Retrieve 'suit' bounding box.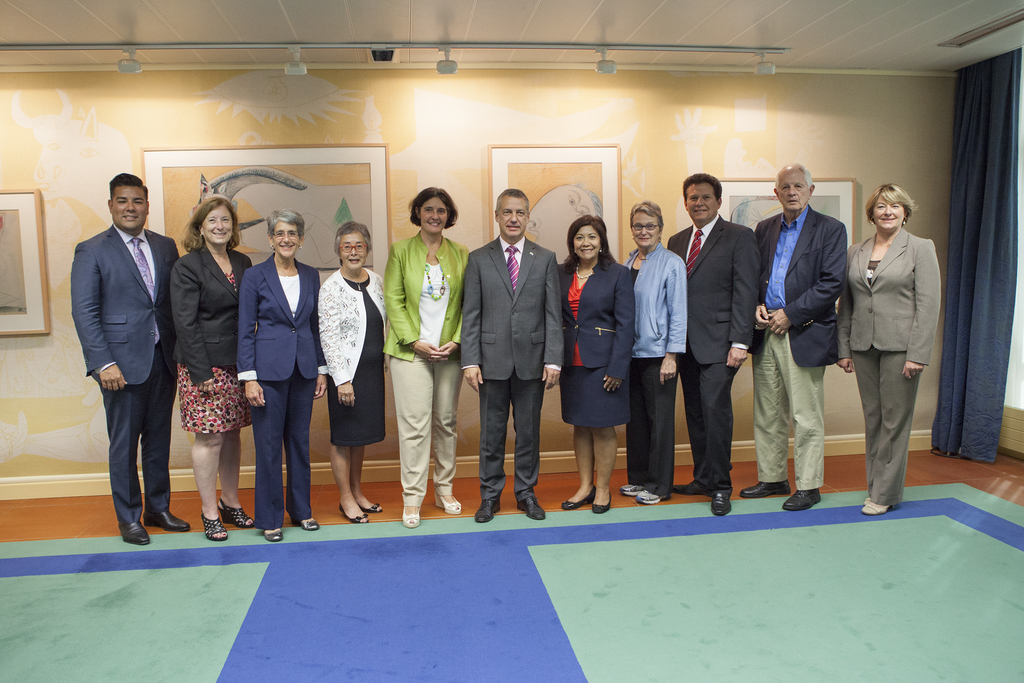
Bounding box: region(470, 182, 554, 517).
